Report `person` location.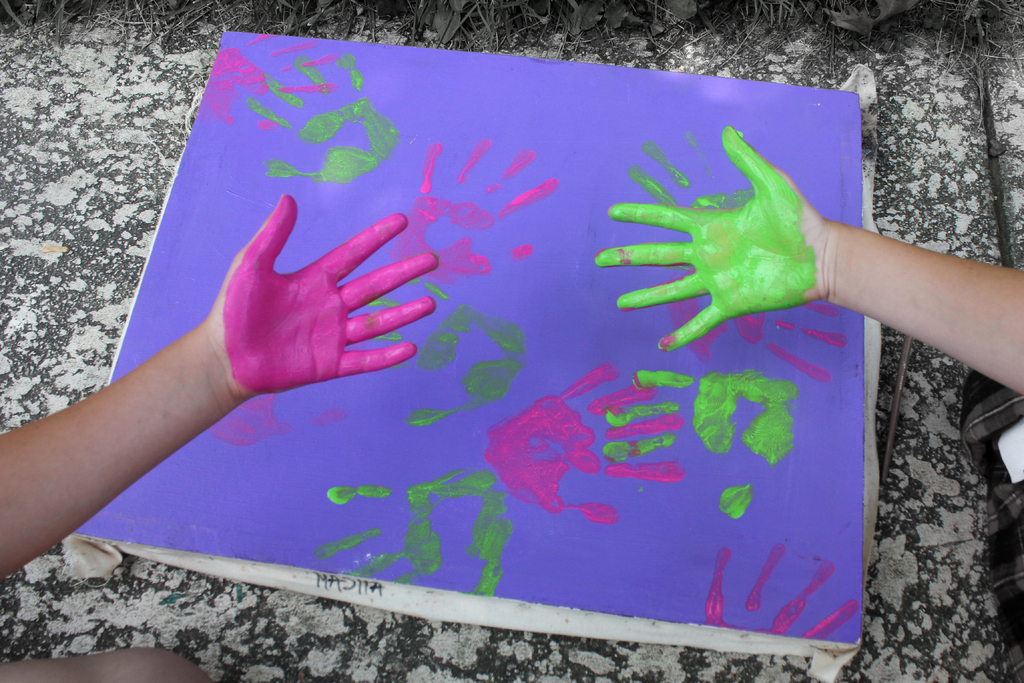
Report: pyautogui.locateOnScreen(570, 113, 1023, 682).
